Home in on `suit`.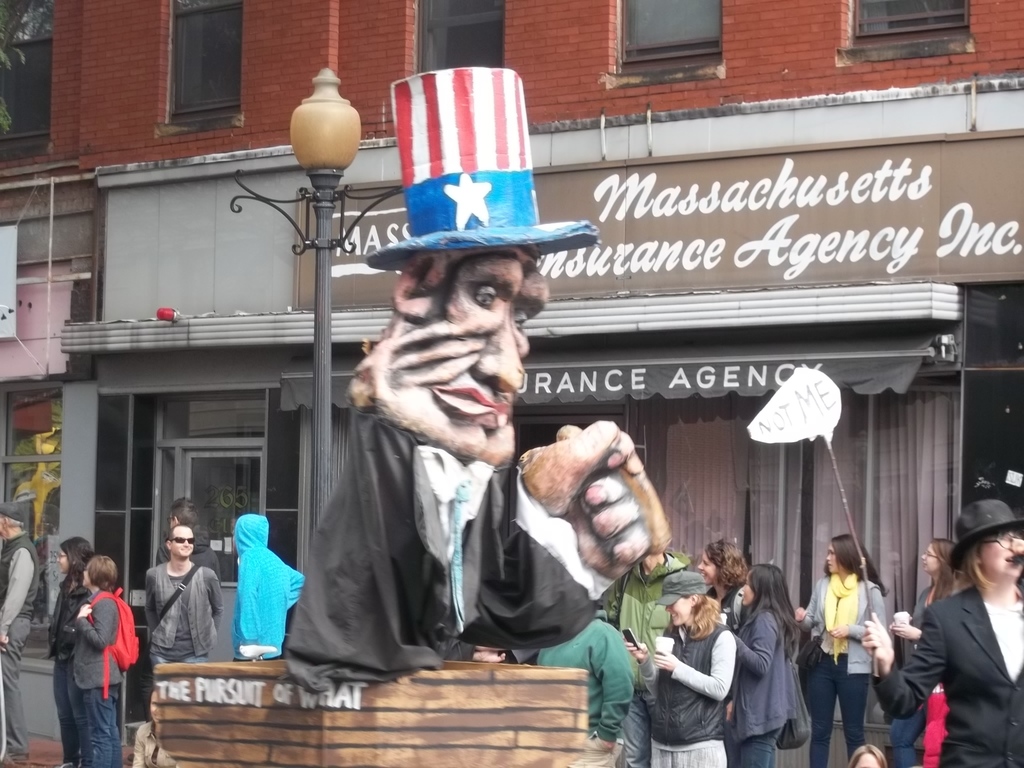
Homed in at box(892, 545, 1021, 760).
